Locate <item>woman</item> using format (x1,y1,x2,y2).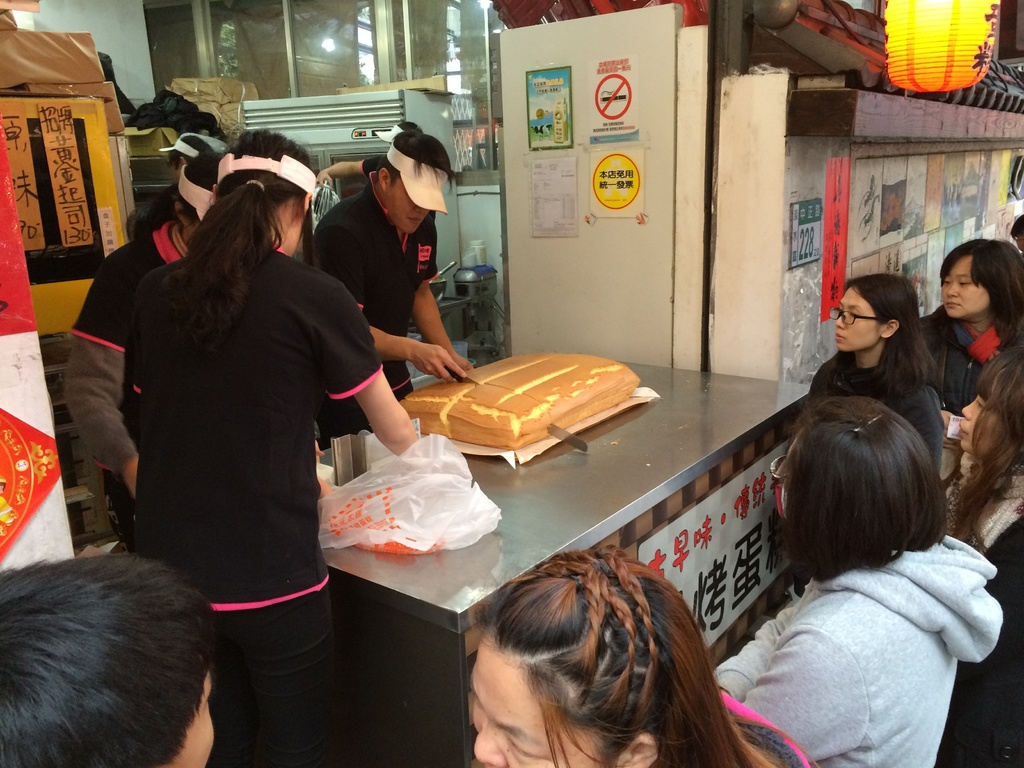
(121,127,422,767).
